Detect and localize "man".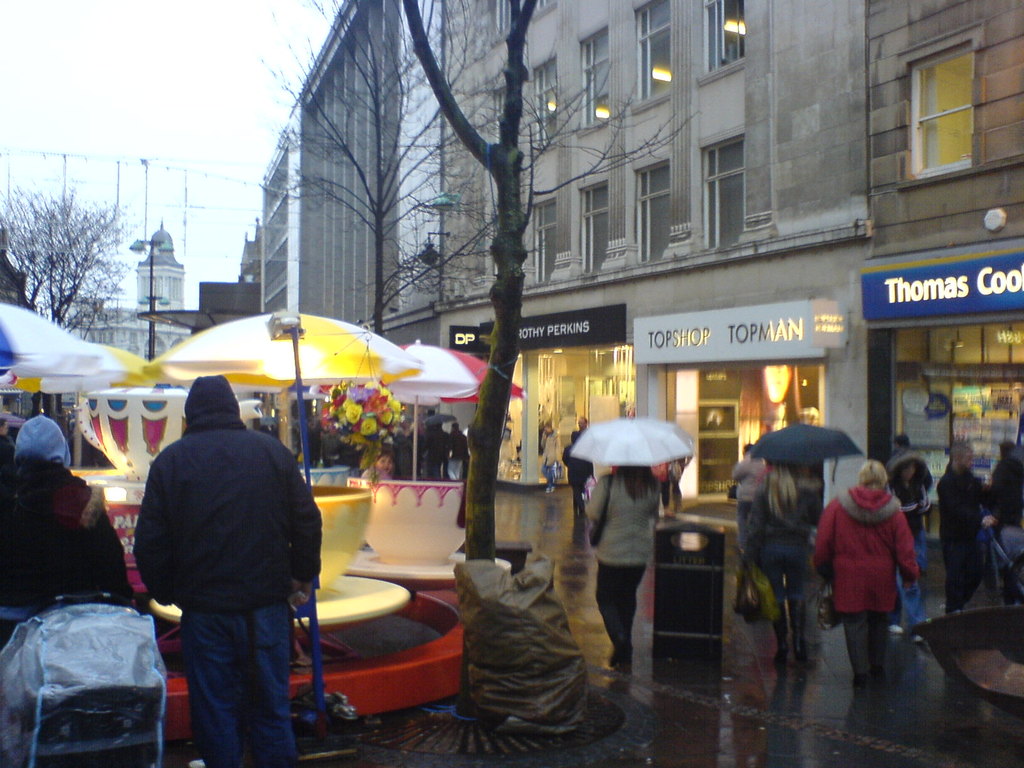
Localized at box=[731, 443, 771, 556].
